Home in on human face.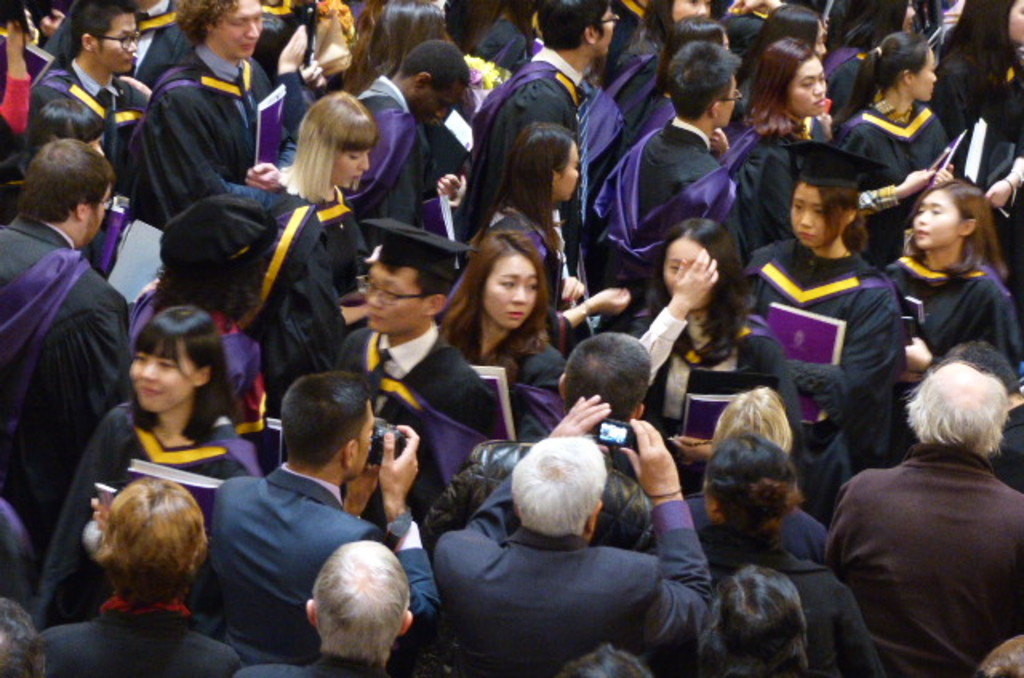
Homed in at 914/189/957/249.
